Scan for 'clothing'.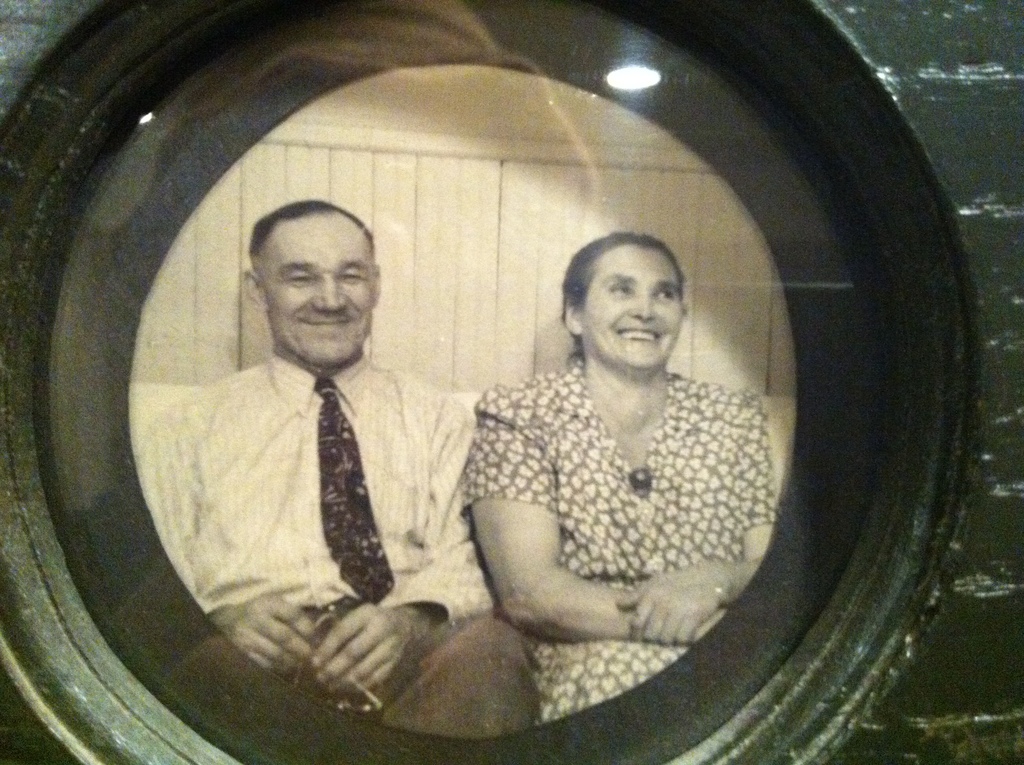
Scan result: [131, 353, 538, 740].
